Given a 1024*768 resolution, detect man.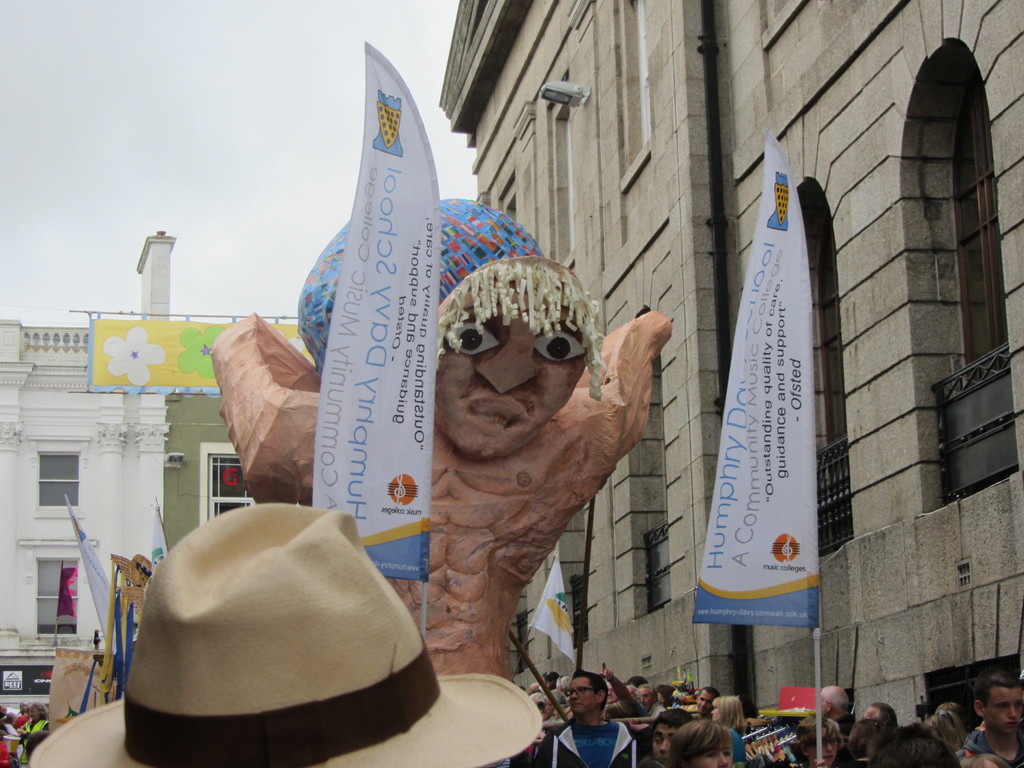
(692, 685, 715, 724).
